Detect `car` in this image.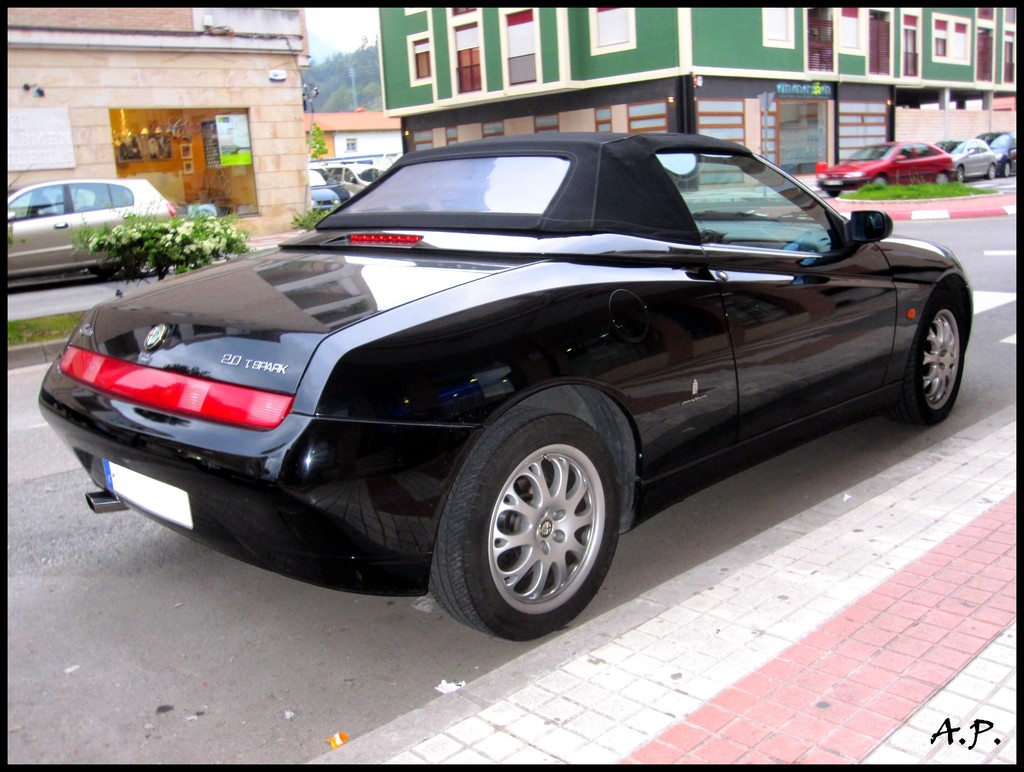
Detection: locate(813, 137, 951, 197).
